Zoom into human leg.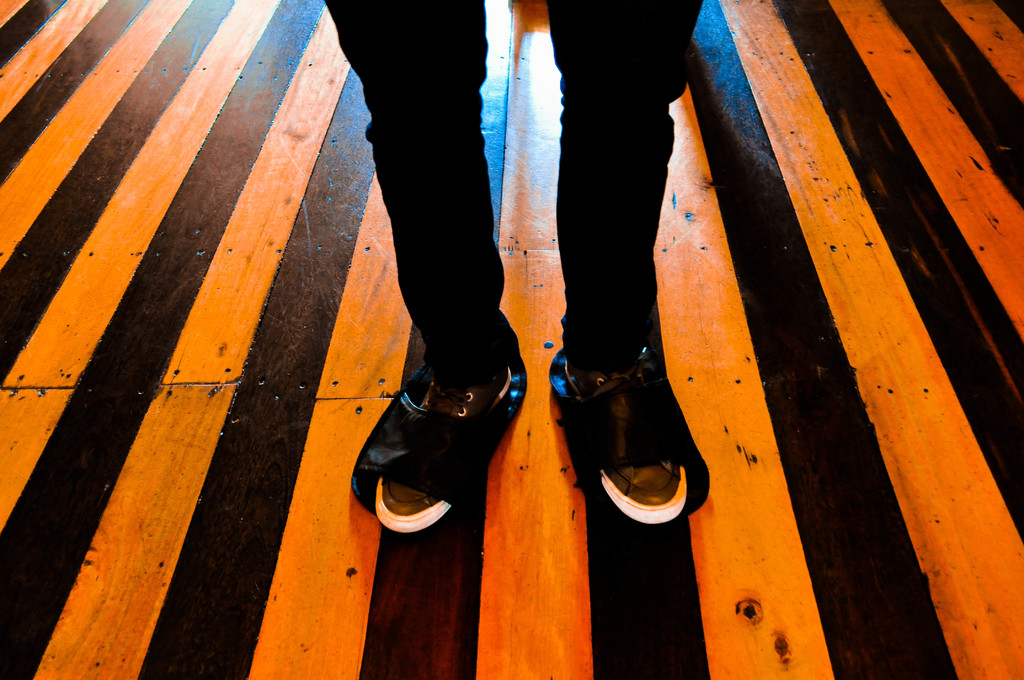
Zoom target: left=540, top=0, right=708, bottom=519.
